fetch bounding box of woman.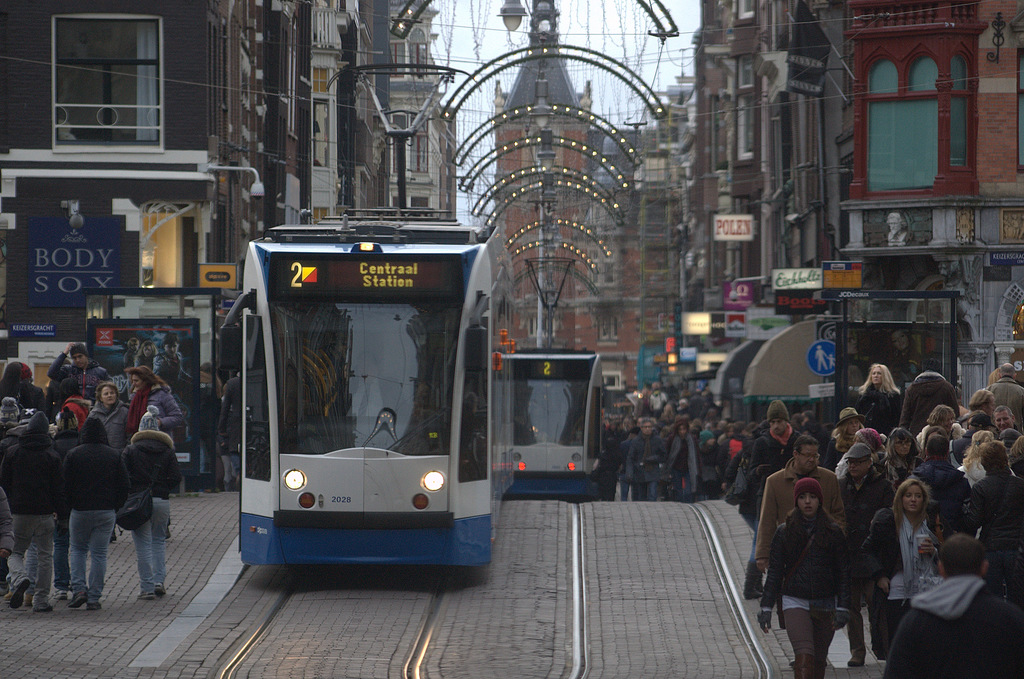
Bbox: pyautogui.locateOnScreen(88, 382, 130, 541).
